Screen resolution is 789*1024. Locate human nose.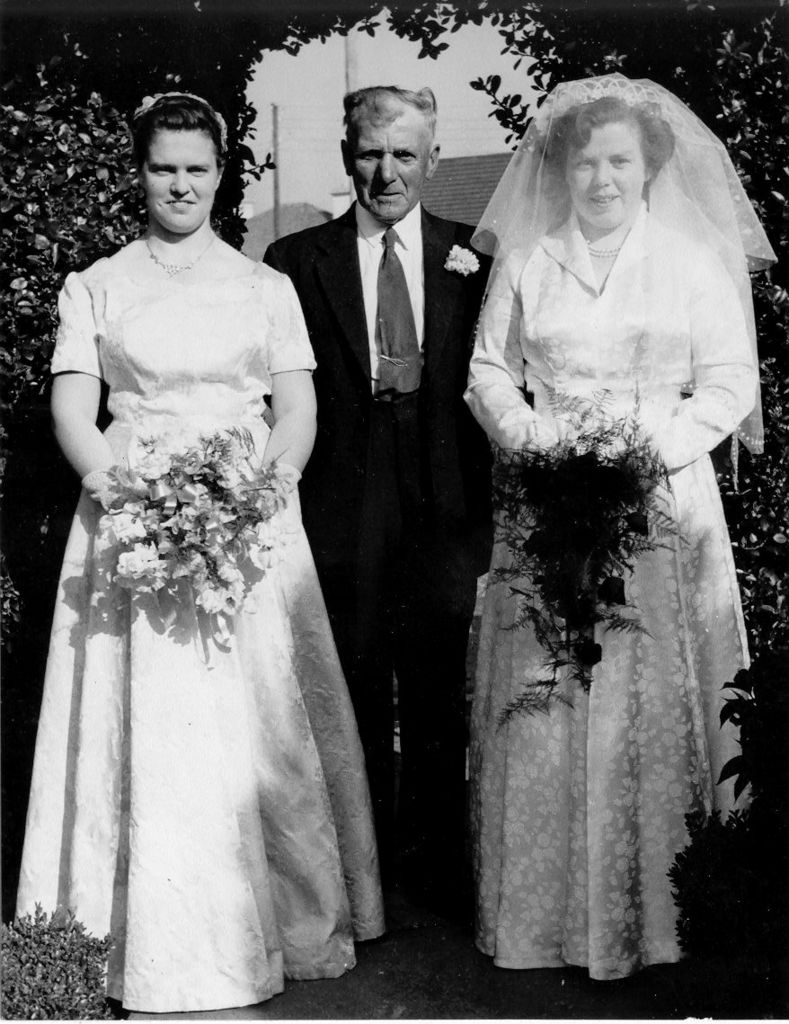
pyautogui.locateOnScreen(170, 167, 191, 191).
